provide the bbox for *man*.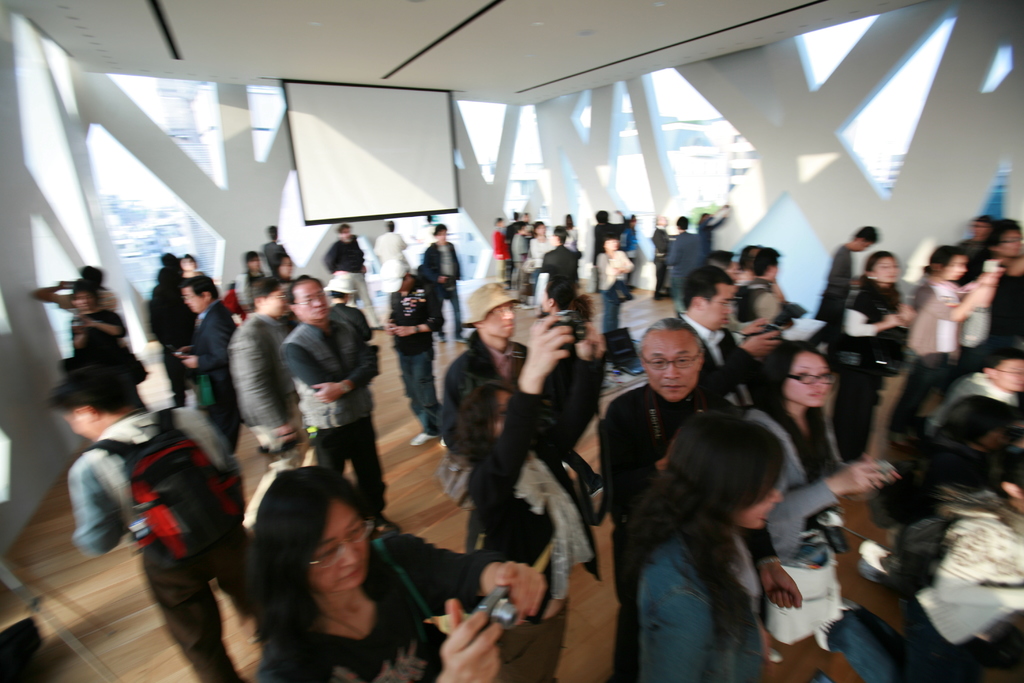
(674,267,775,399).
